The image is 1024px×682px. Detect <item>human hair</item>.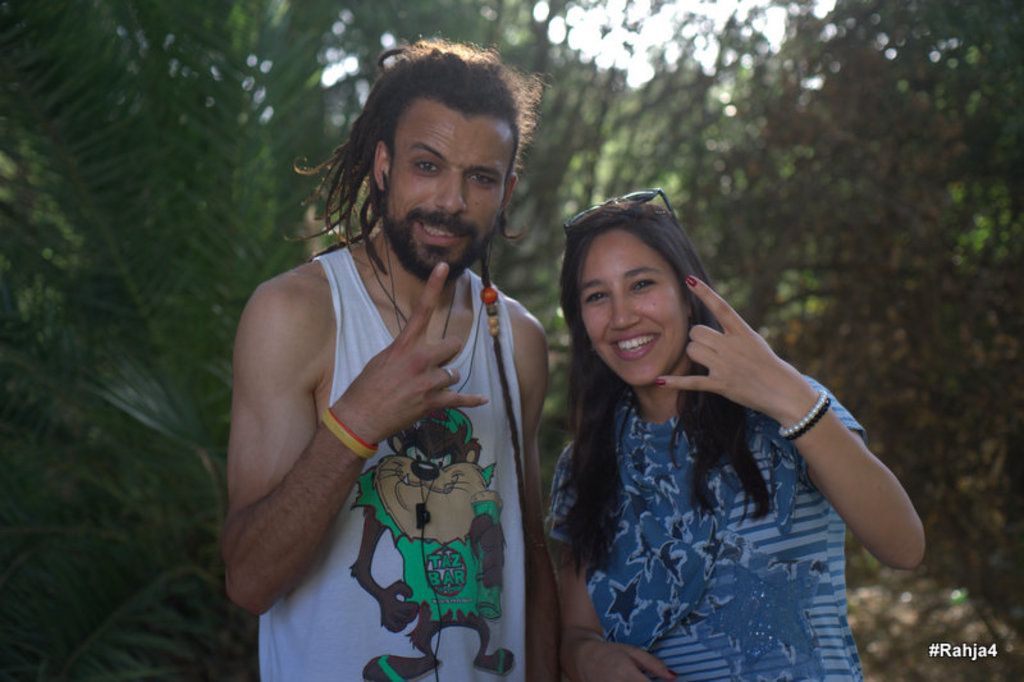
Detection: (left=552, top=193, right=768, bottom=582).
